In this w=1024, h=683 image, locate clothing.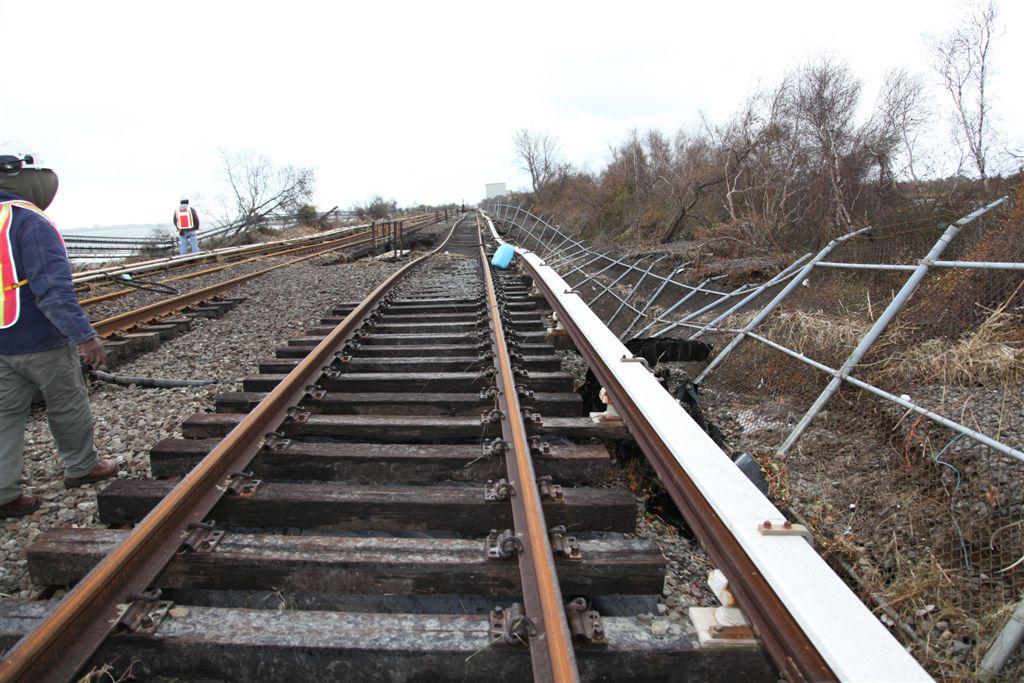
Bounding box: region(173, 202, 199, 255).
